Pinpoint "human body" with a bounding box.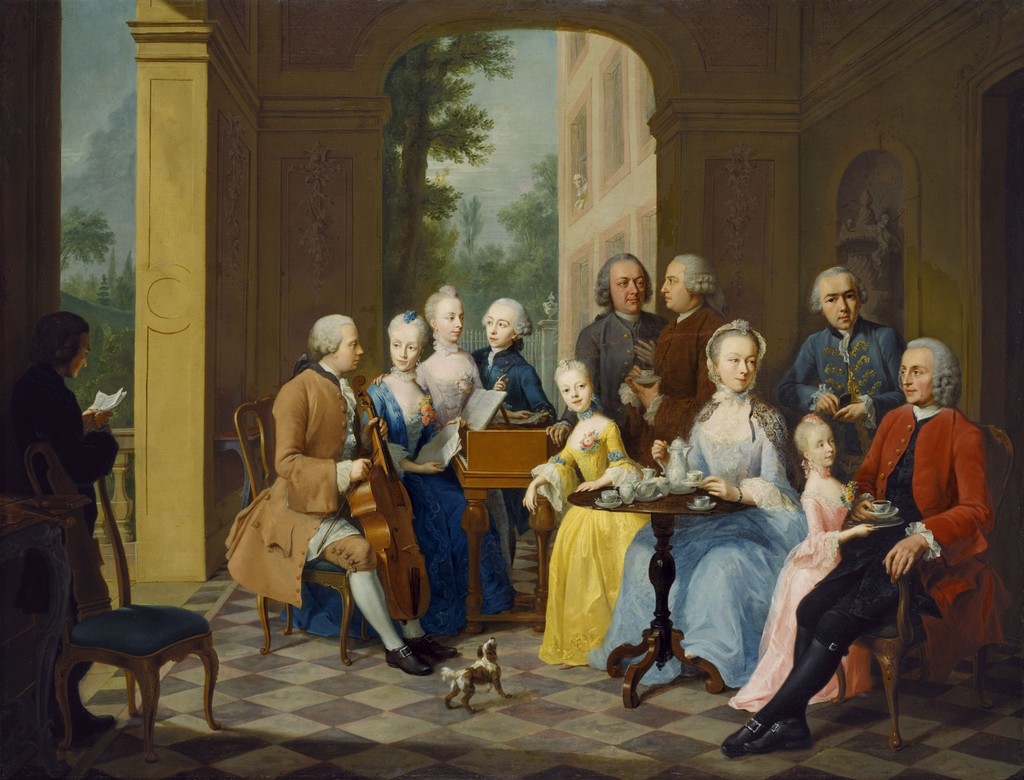
BBox(216, 323, 387, 682).
